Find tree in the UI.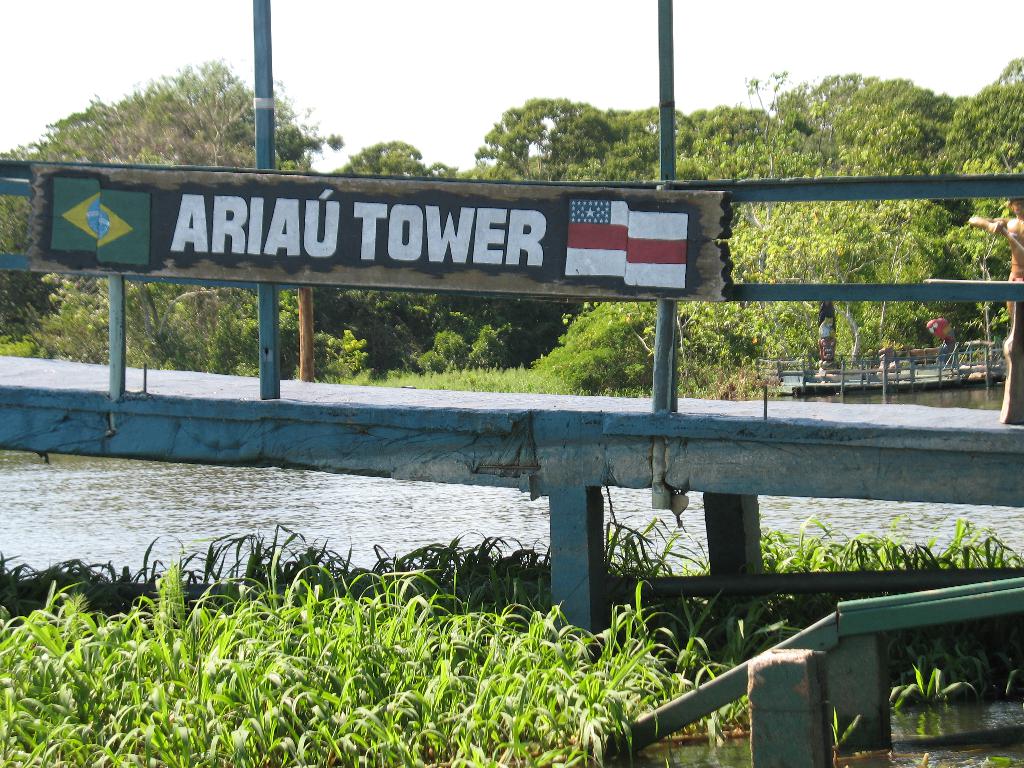
UI element at Rect(0, 61, 1023, 395).
